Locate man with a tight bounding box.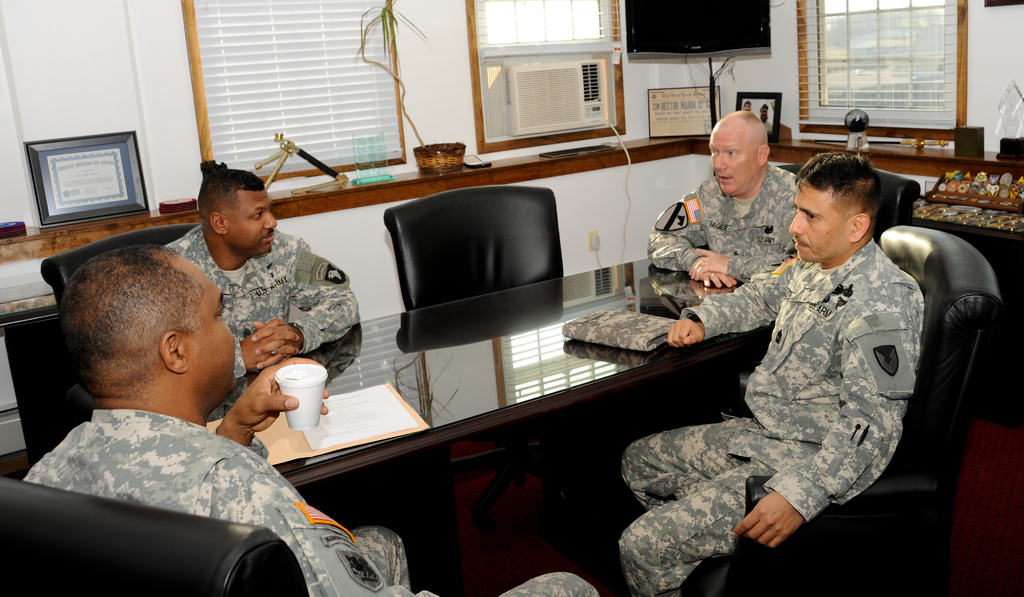
[x1=26, y1=243, x2=613, y2=596].
